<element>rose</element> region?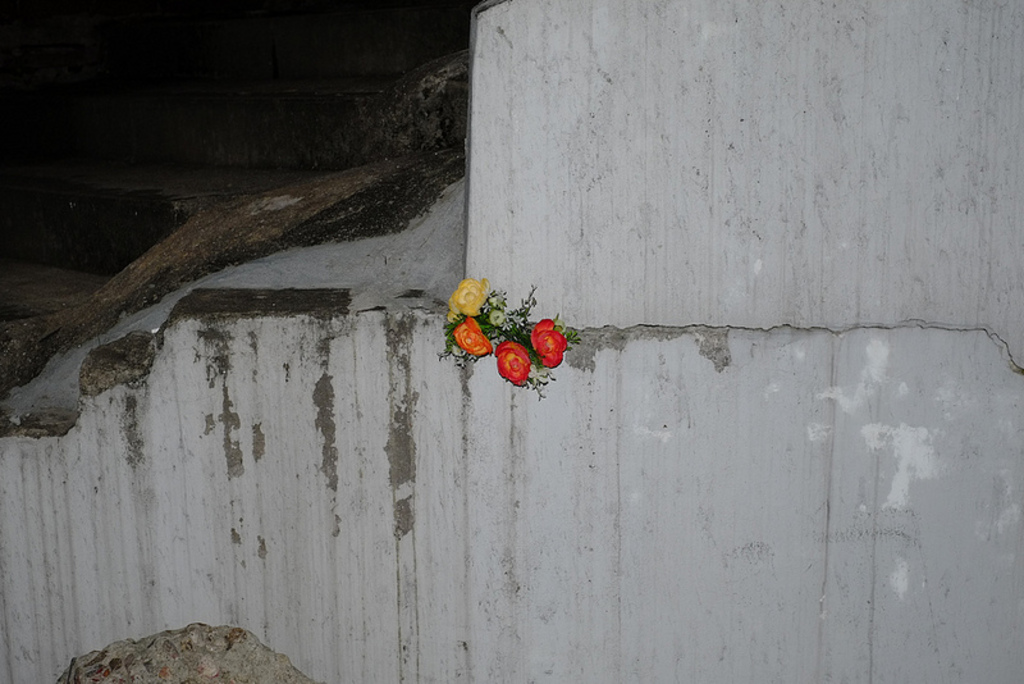
(531, 316, 567, 373)
